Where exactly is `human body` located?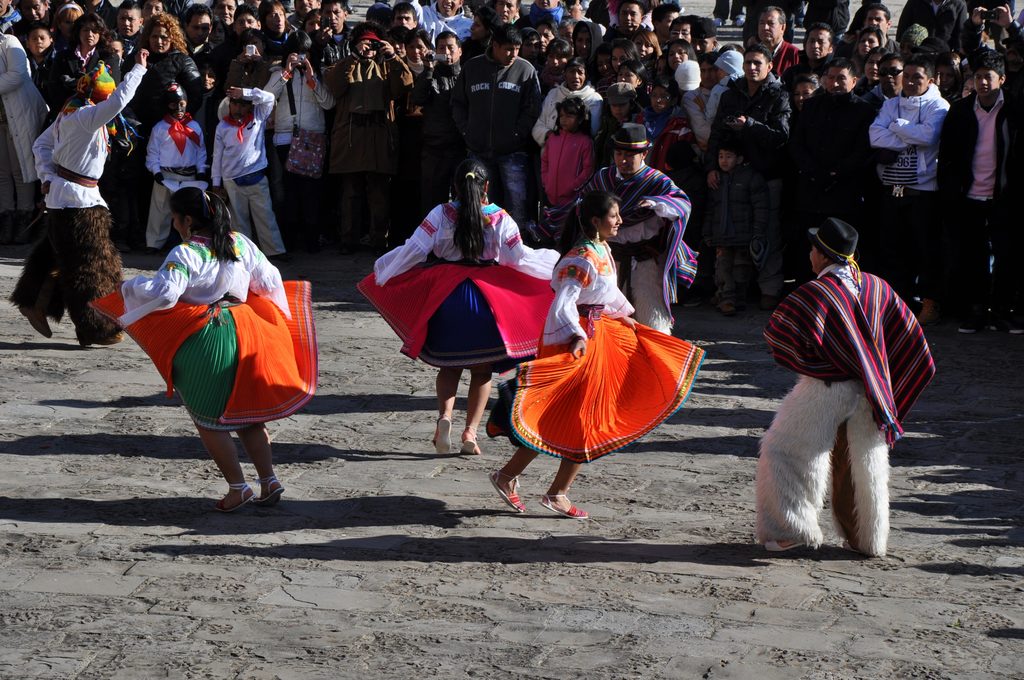
Its bounding box is (left=140, top=202, right=304, bottom=504).
